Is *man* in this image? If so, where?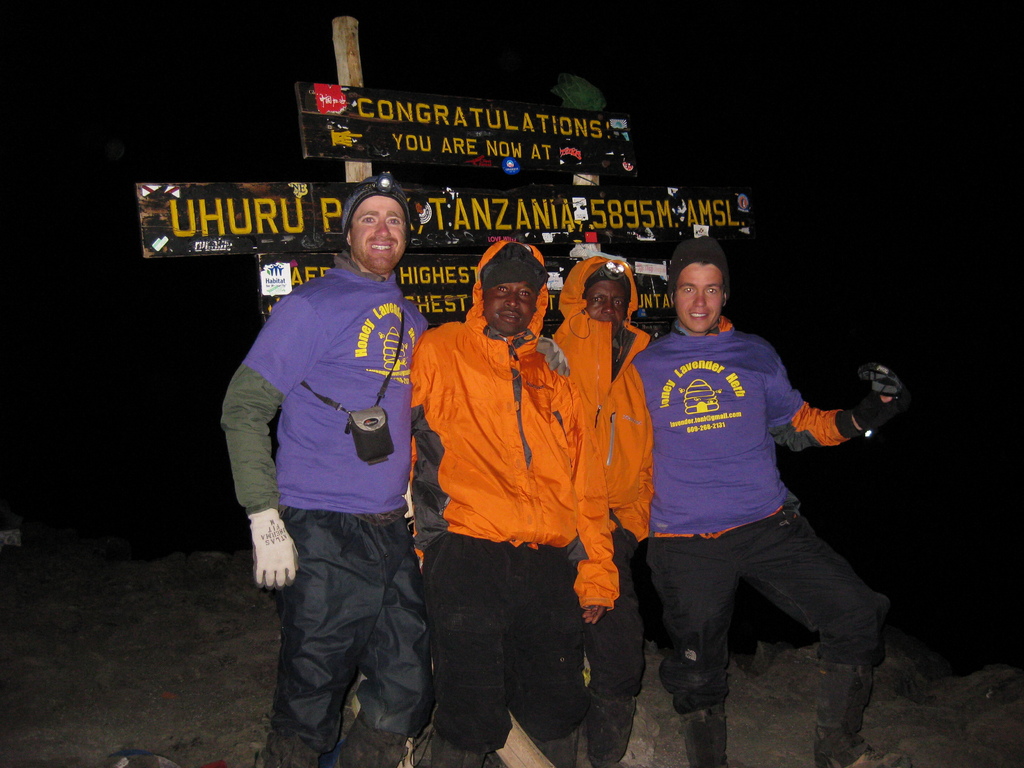
Yes, at detection(538, 252, 662, 767).
